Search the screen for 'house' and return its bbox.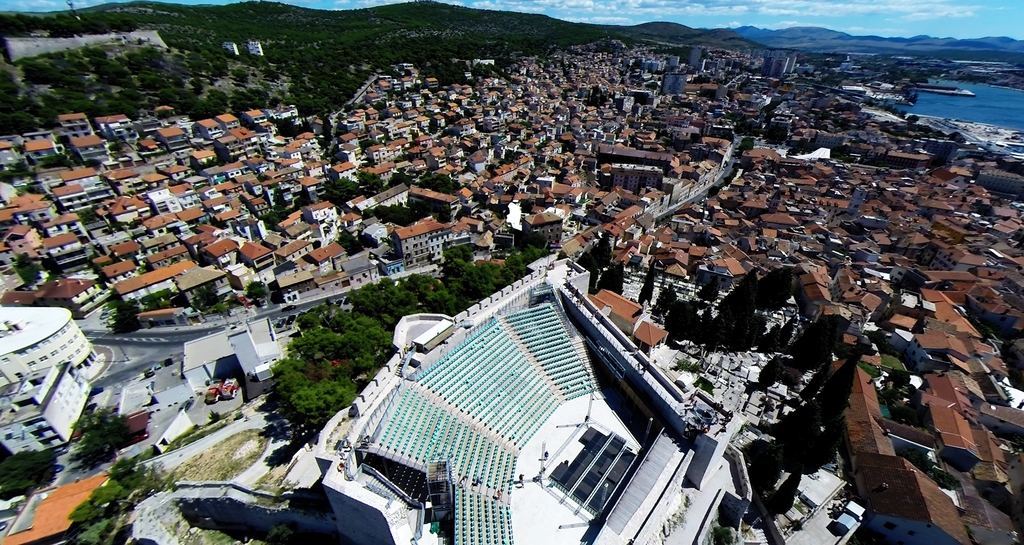
Found: left=721, top=241, right=753, bottom=280.
